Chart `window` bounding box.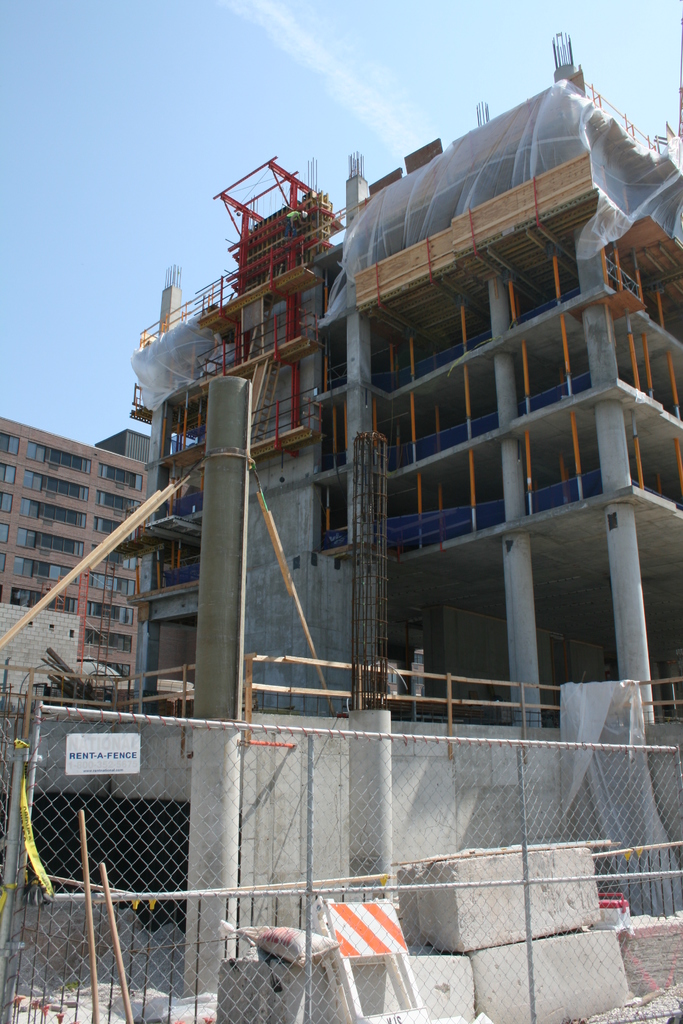
Charted: 16, 533, 86, 557.
